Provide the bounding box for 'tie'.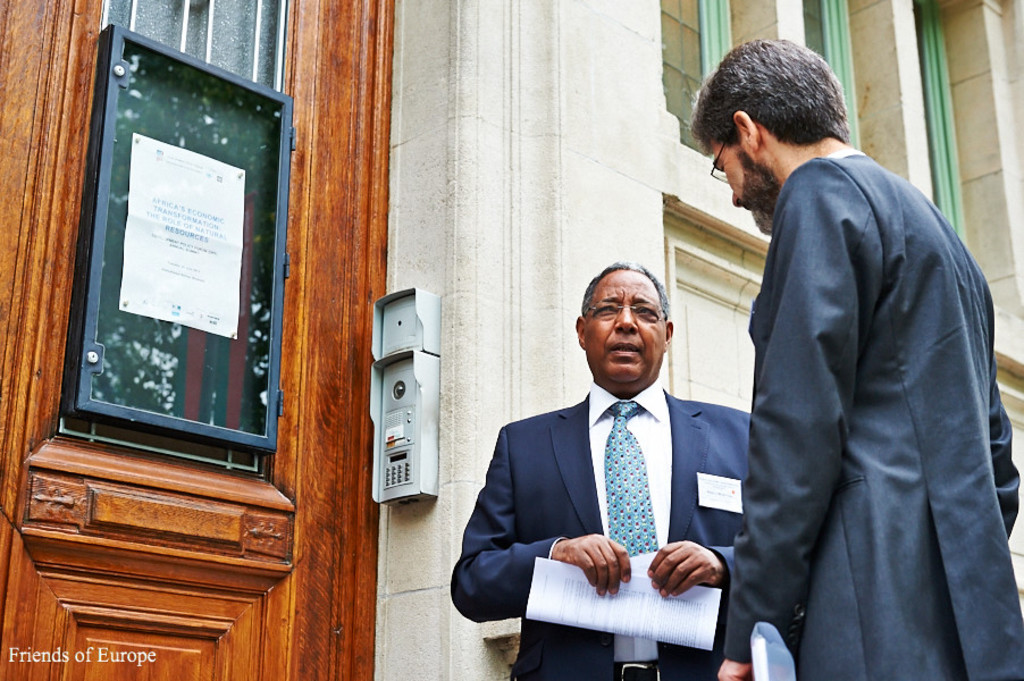
[left=604, top=401, right=658, bottom=557].
